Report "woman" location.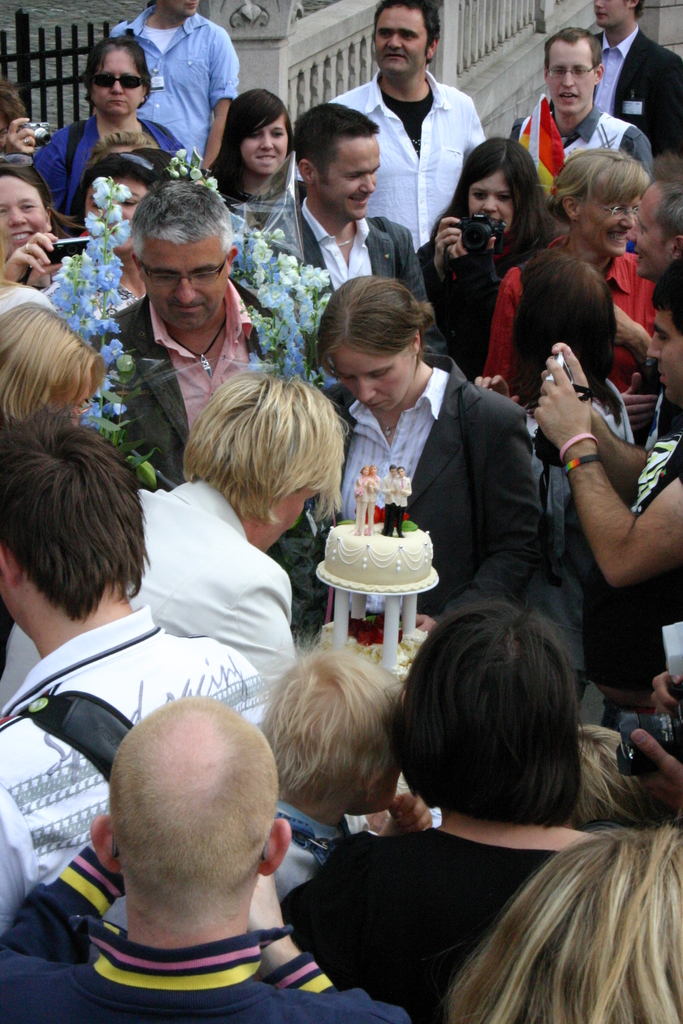
Report: <bbox>526, 270, 678, 742</bbox>.
